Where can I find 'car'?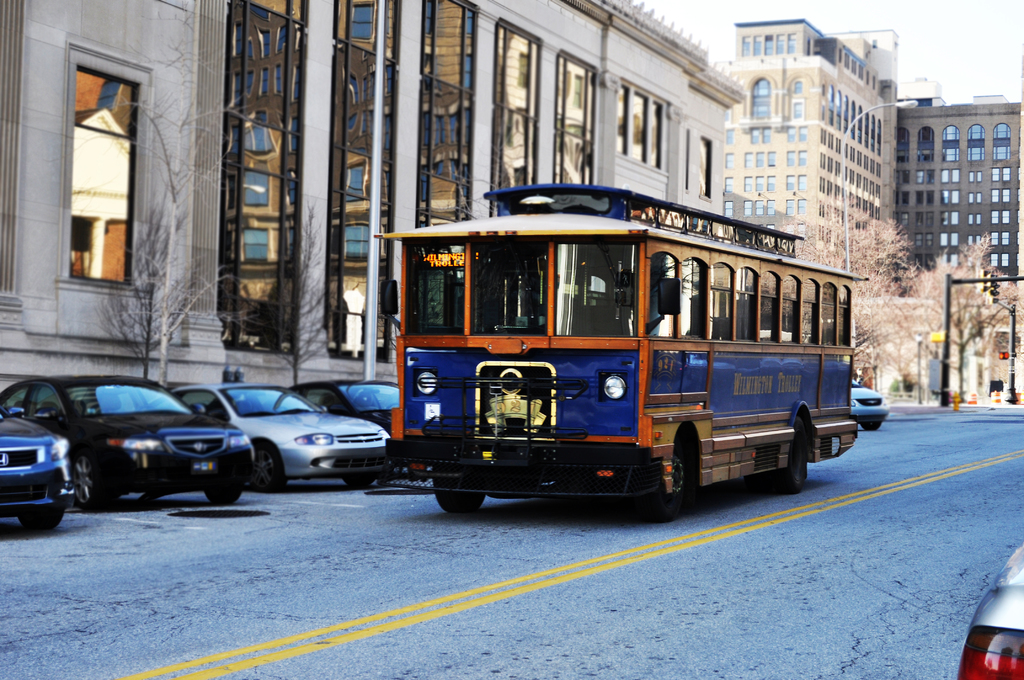
You can find it at bbox(0, 378, 253, 512).
